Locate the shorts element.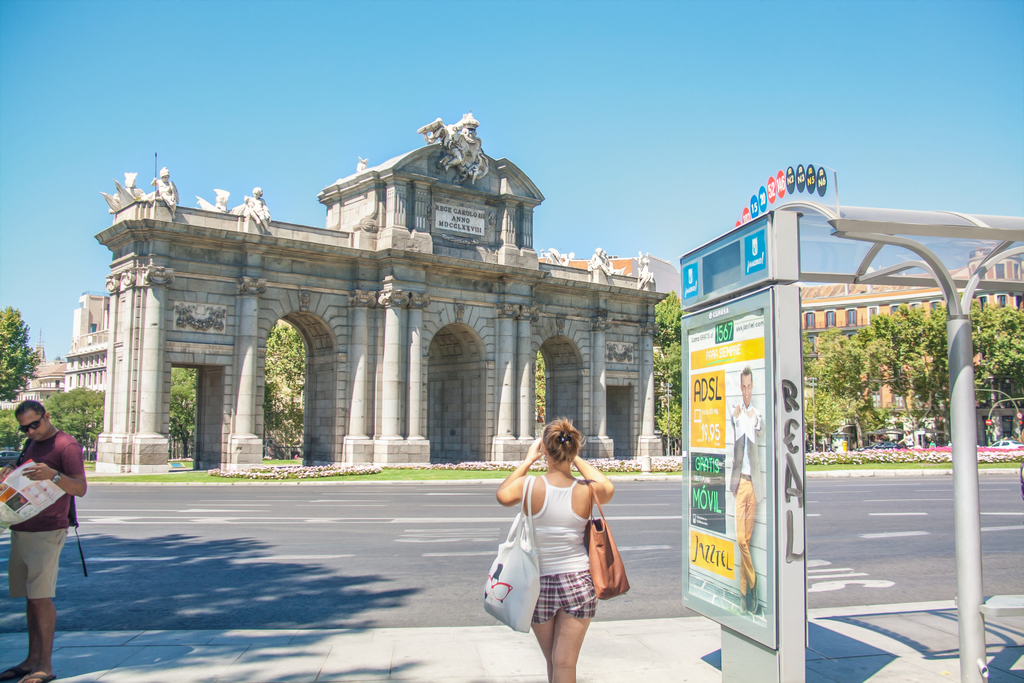
Element bbox: <box>732,472,757,547</box>.
